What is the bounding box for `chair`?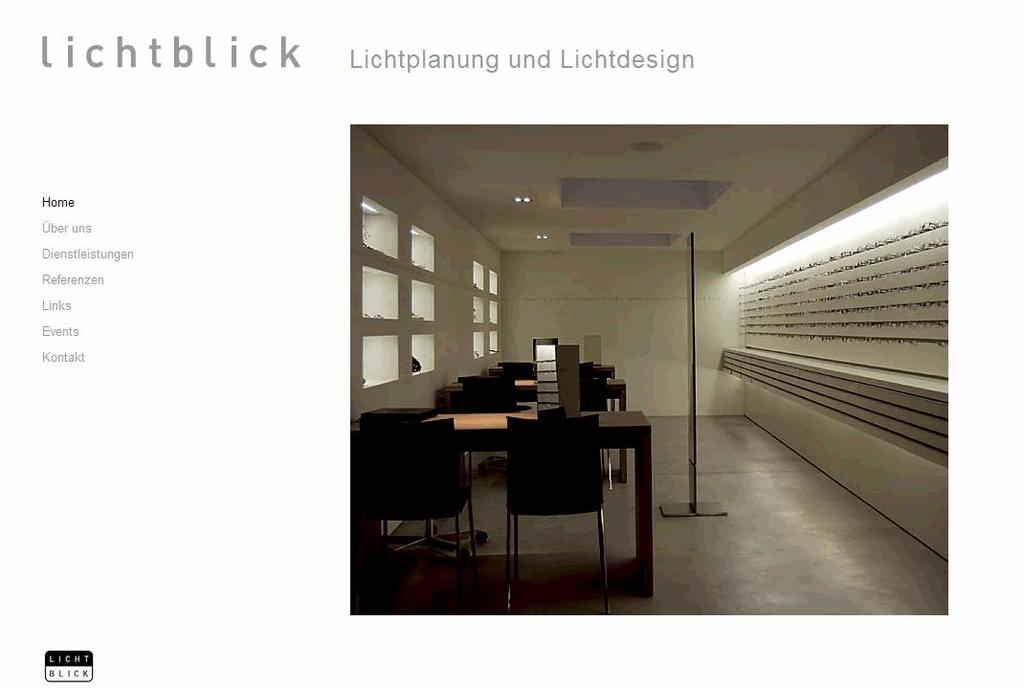
select_region(574, 364, 599, 377).
